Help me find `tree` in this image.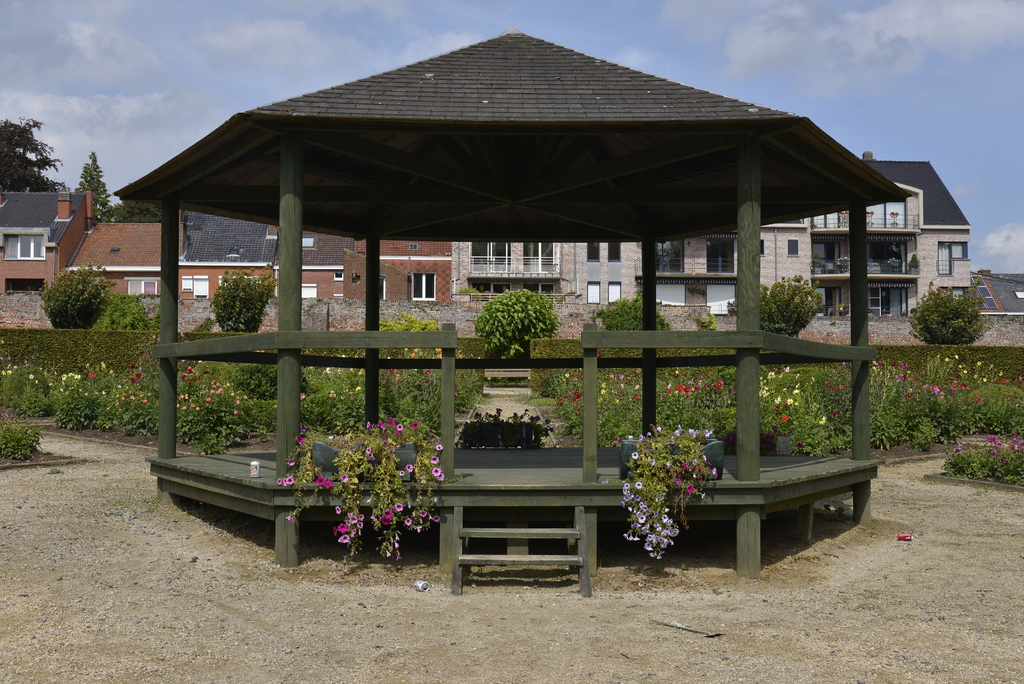
Found it: left=588, top=279, right=669, bottom=332.
